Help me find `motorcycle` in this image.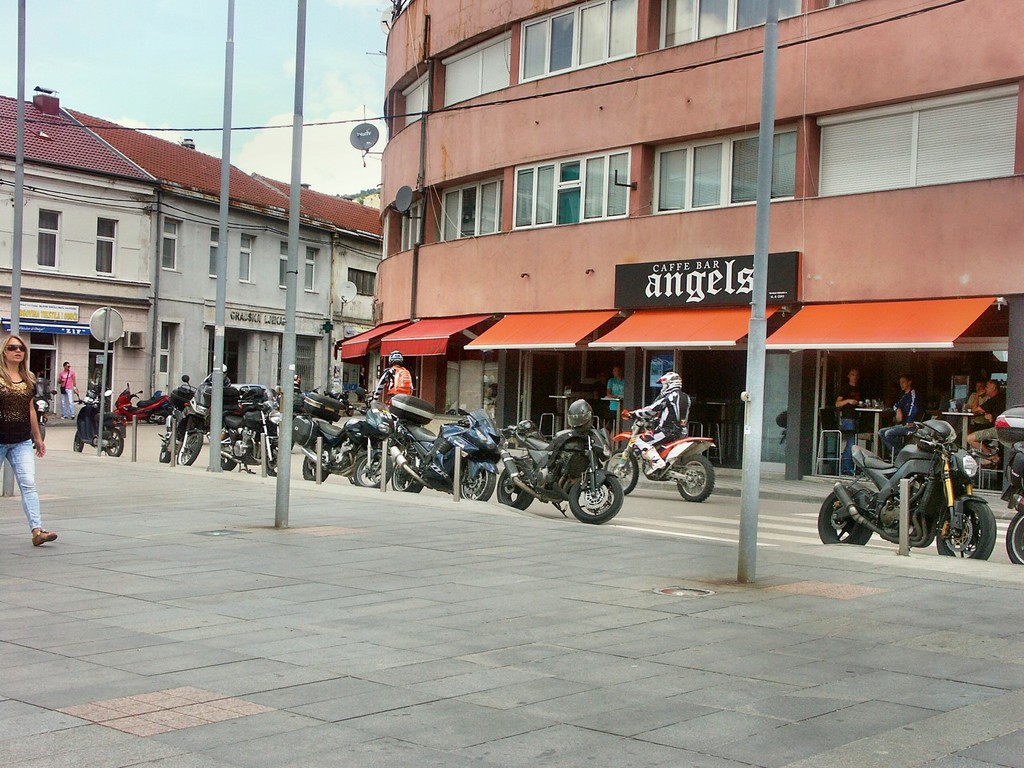
Found it: box(998, 406, 1023, 568).
